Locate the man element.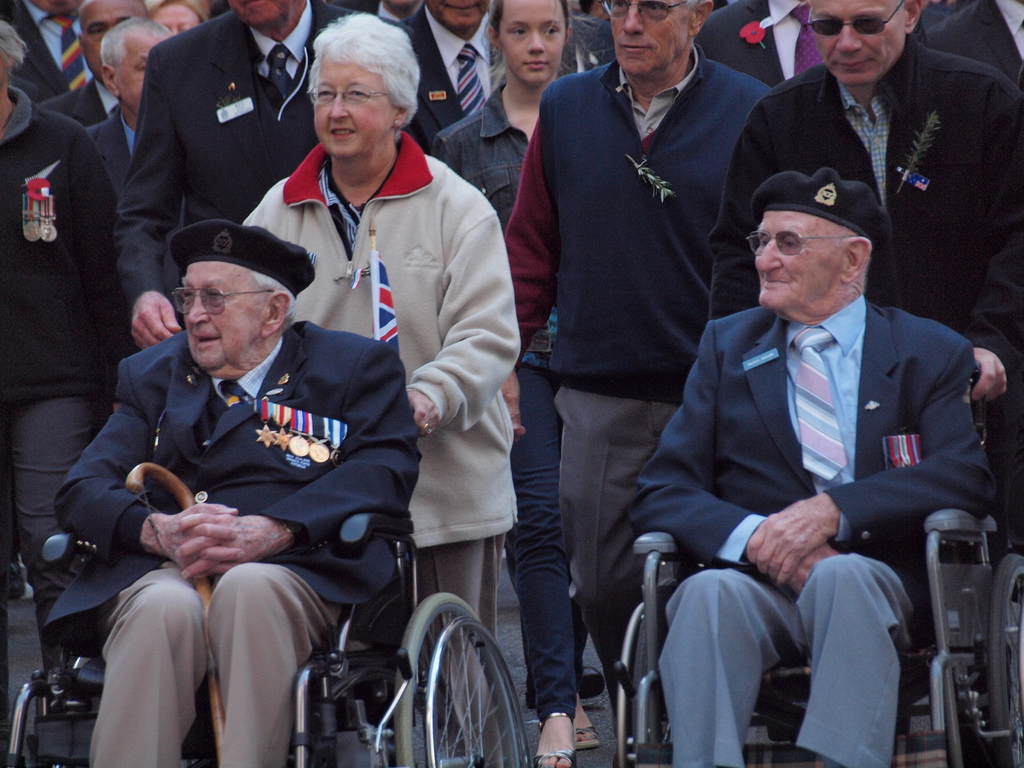
Element bbox: BBox(407, 0, 595, 148).
